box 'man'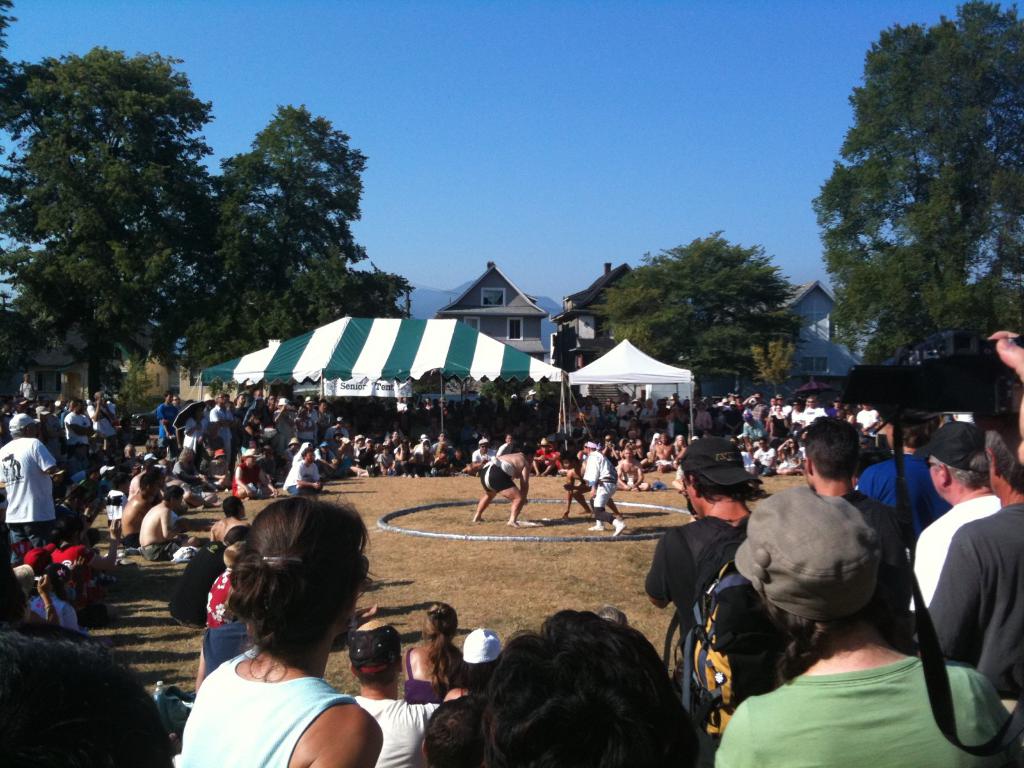
[168,472,225,509]
